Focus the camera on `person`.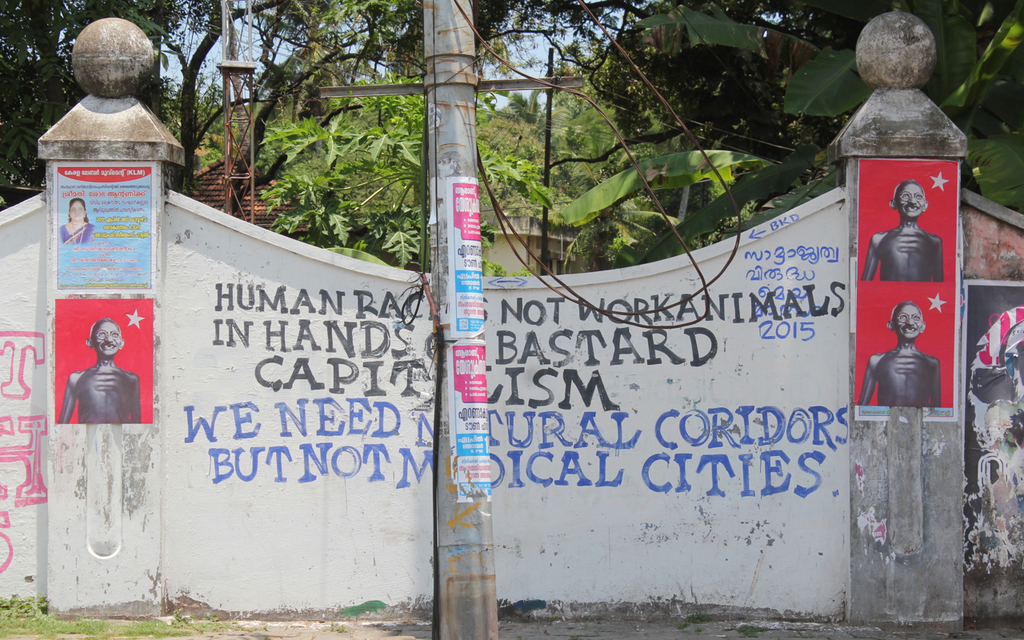
Focus region: 859,298,942,406.
